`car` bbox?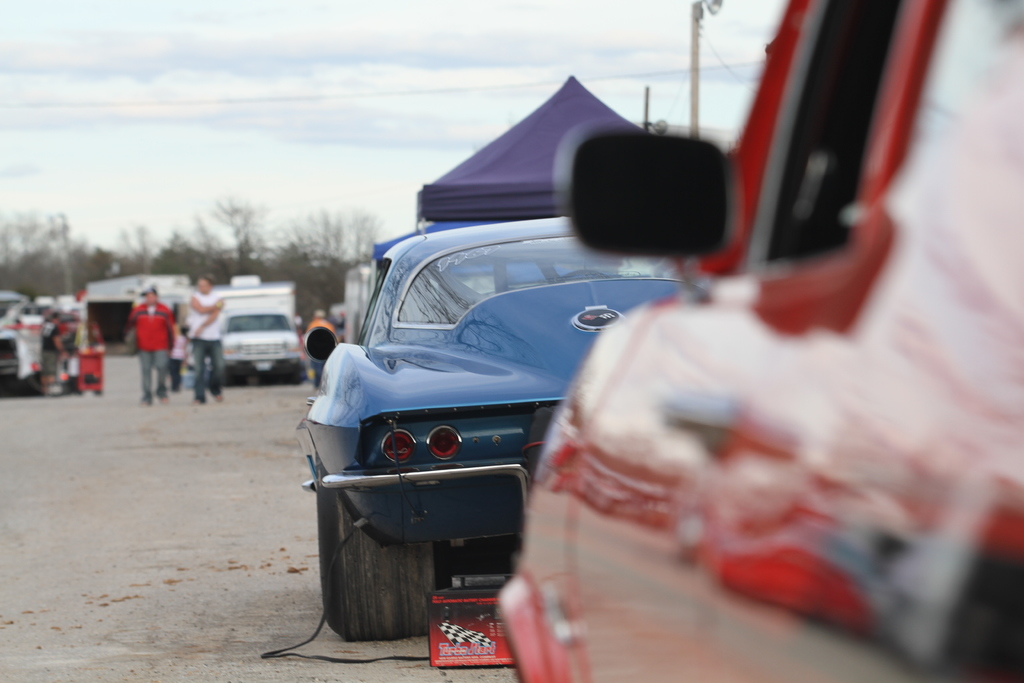
291 209 697 641
